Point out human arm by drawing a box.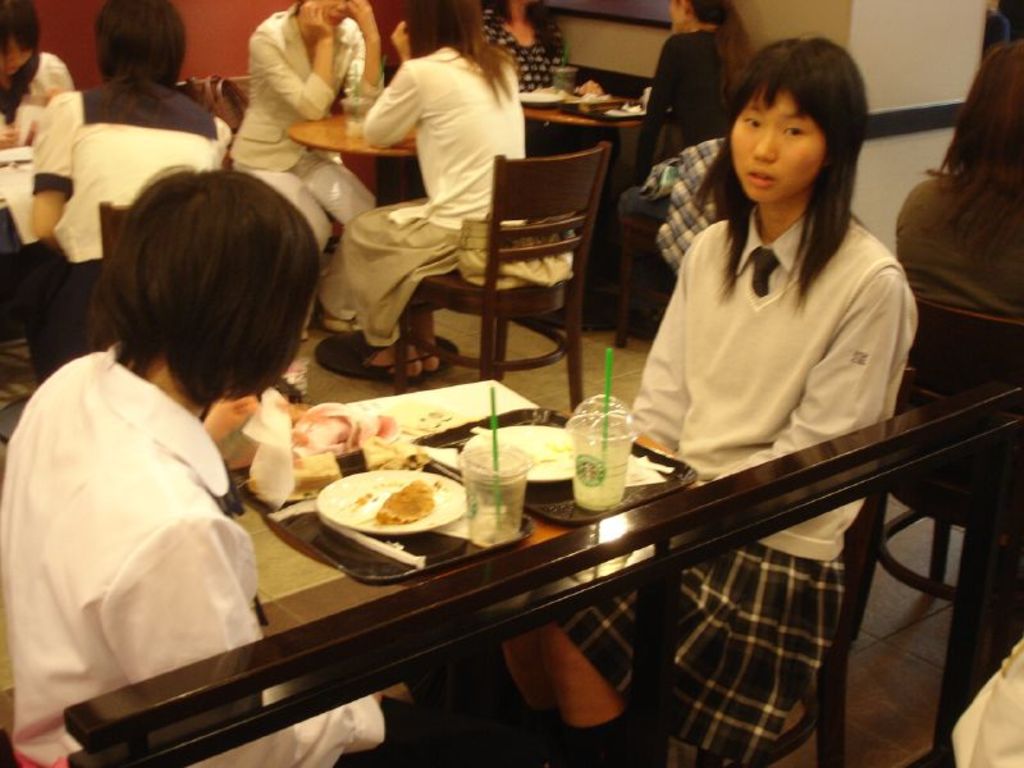
127:490:426:767.
